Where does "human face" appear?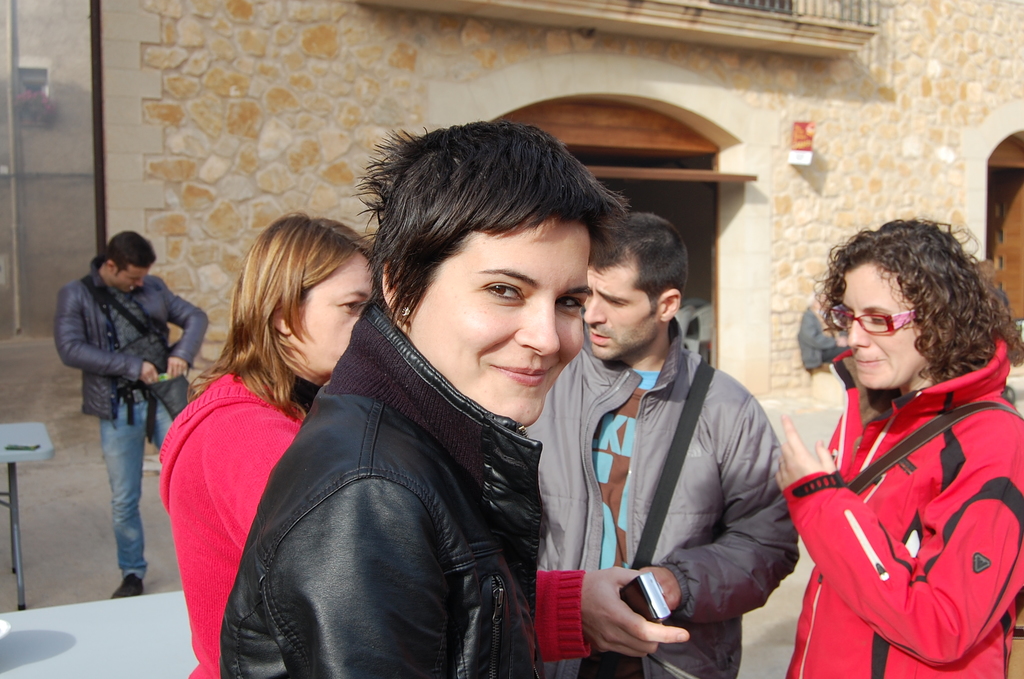
Appears at detection(111, 271, 148, 297).
